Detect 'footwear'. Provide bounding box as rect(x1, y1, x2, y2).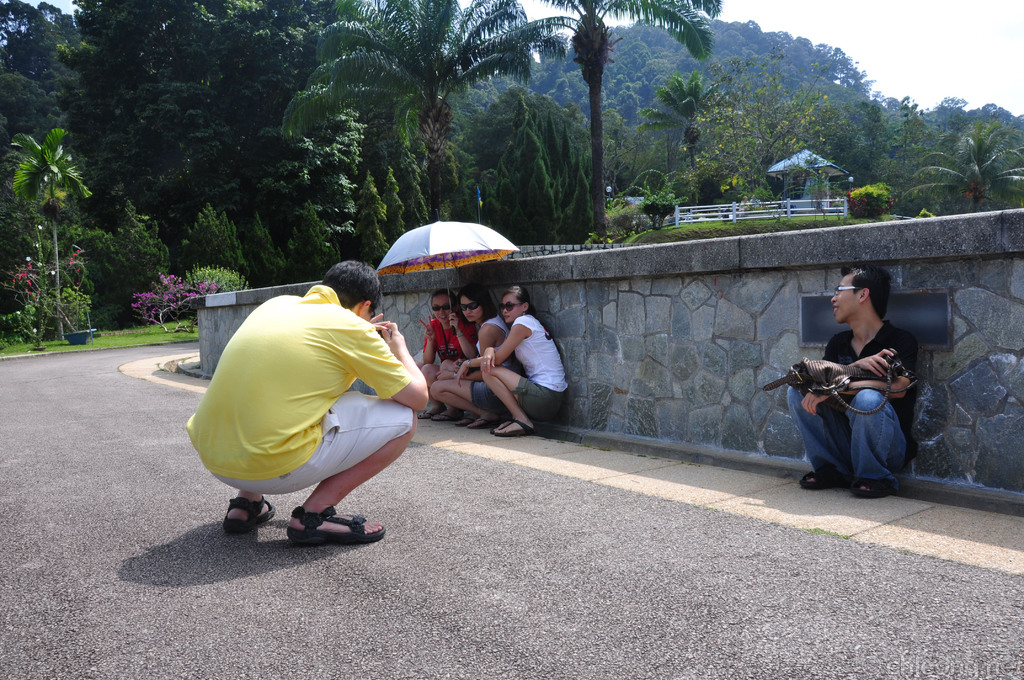
rect(798, 467, 845, 490).
